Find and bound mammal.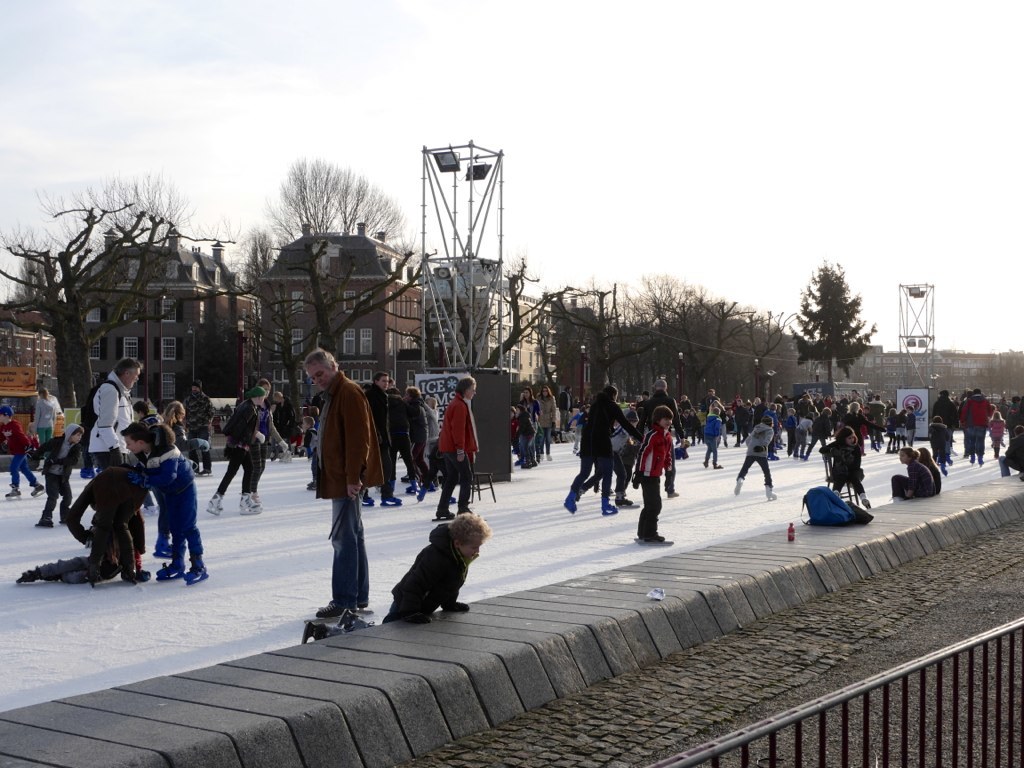
Bound: <bbox>133, 402, 155, 423</bbox>.
